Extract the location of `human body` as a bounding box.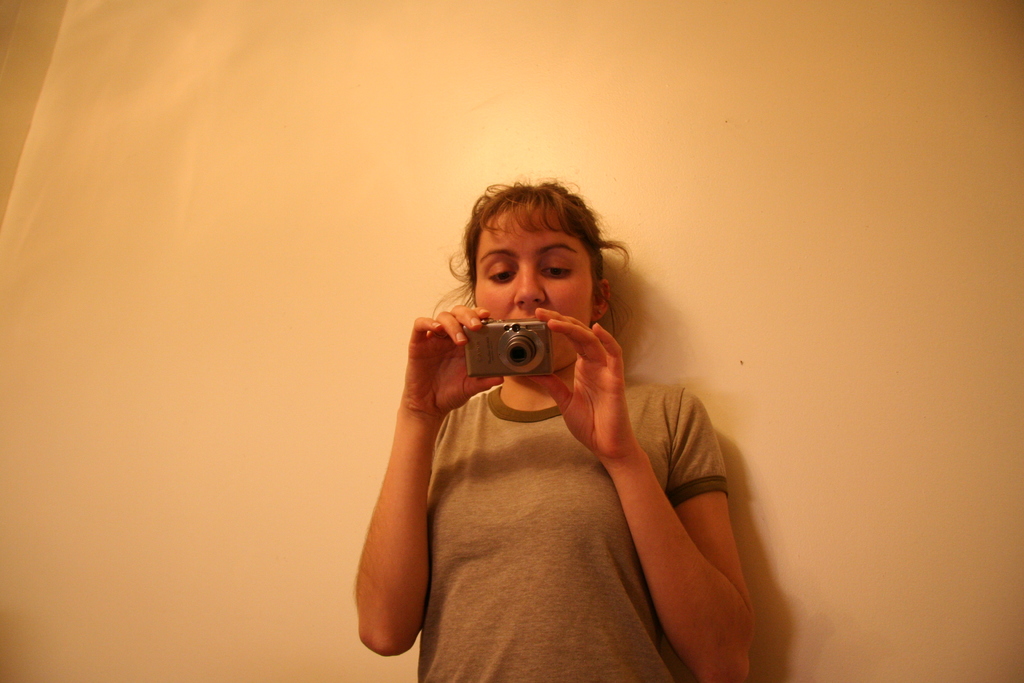
(336,259,756,680).
